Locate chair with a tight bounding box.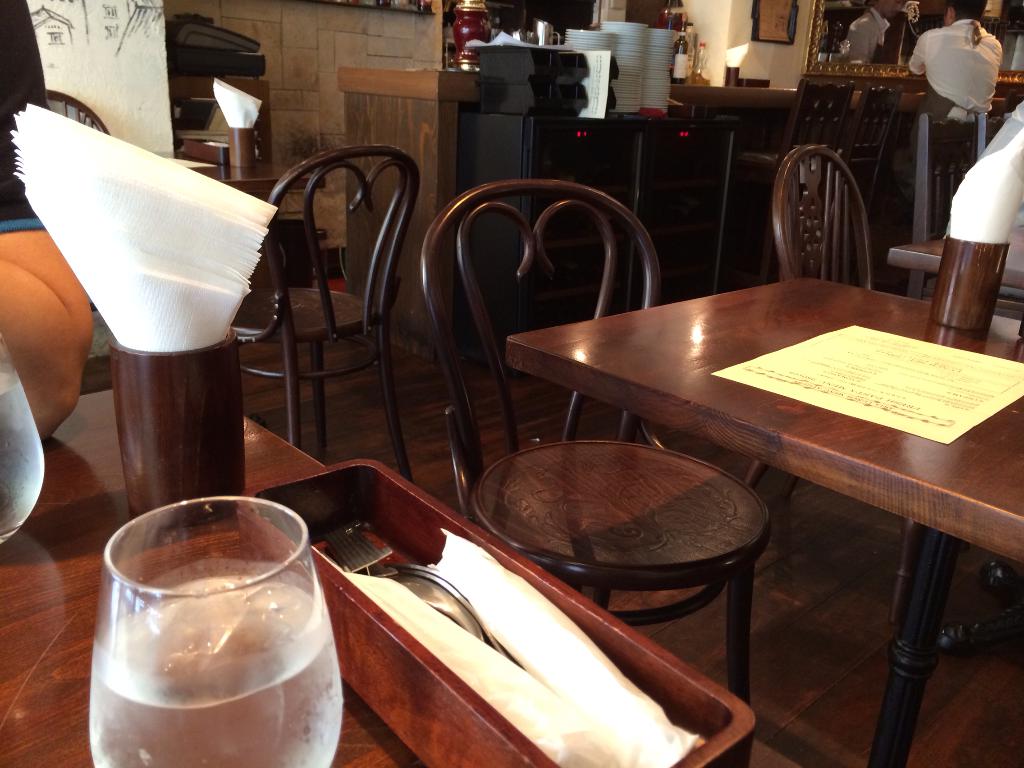
detection(731, 140, 908, 624).
